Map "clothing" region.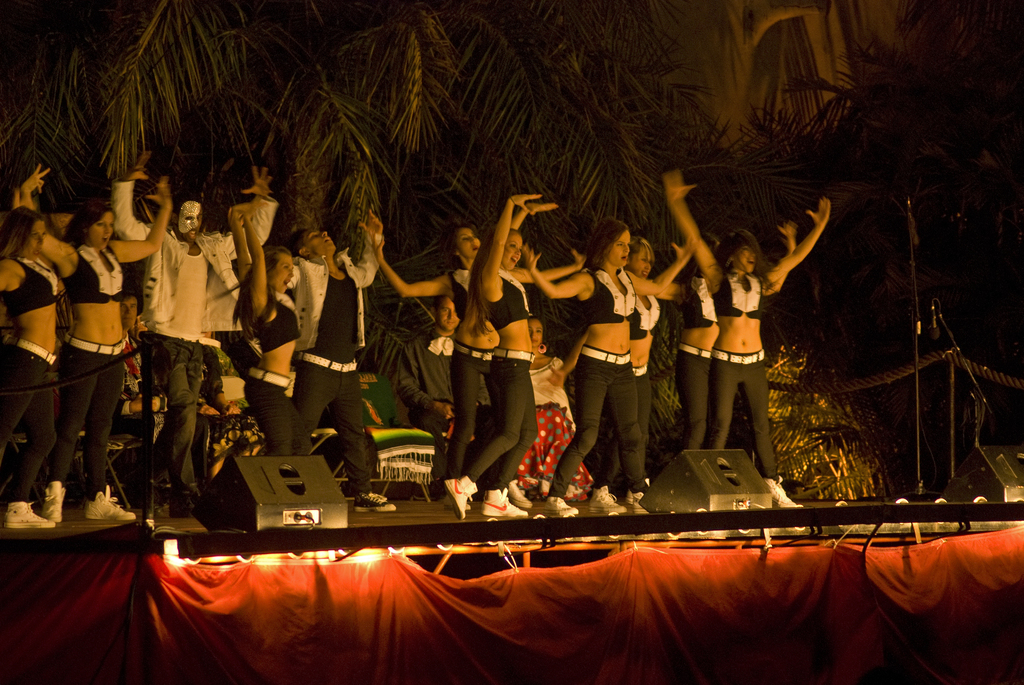
Mapped to region(396, 329, 458, 477).
